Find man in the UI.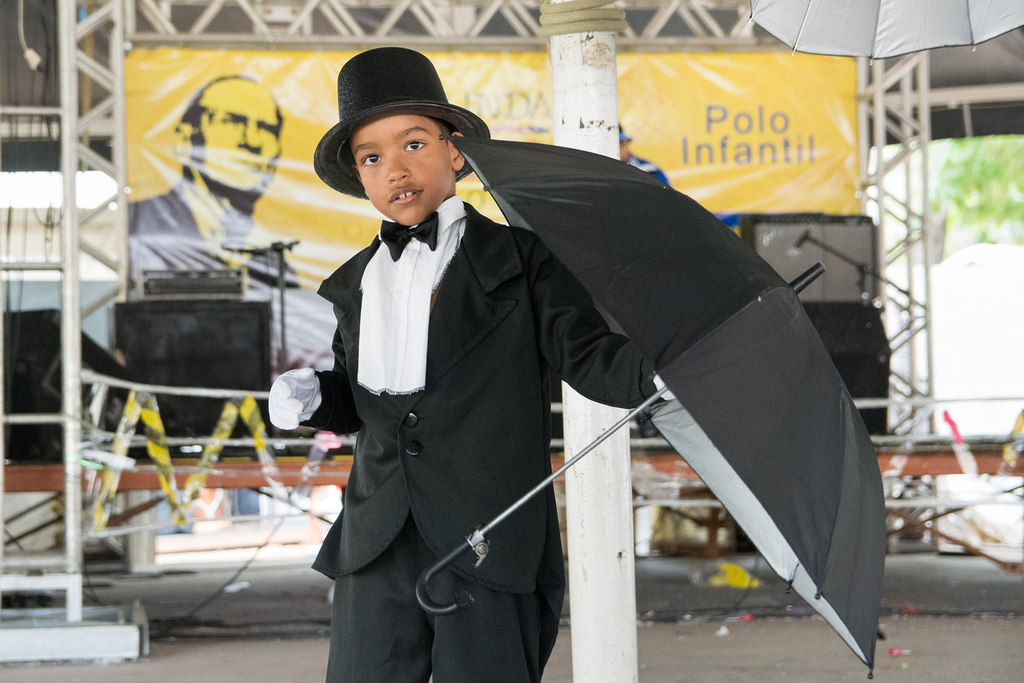
UI element at [308, 76, 706, 682].
